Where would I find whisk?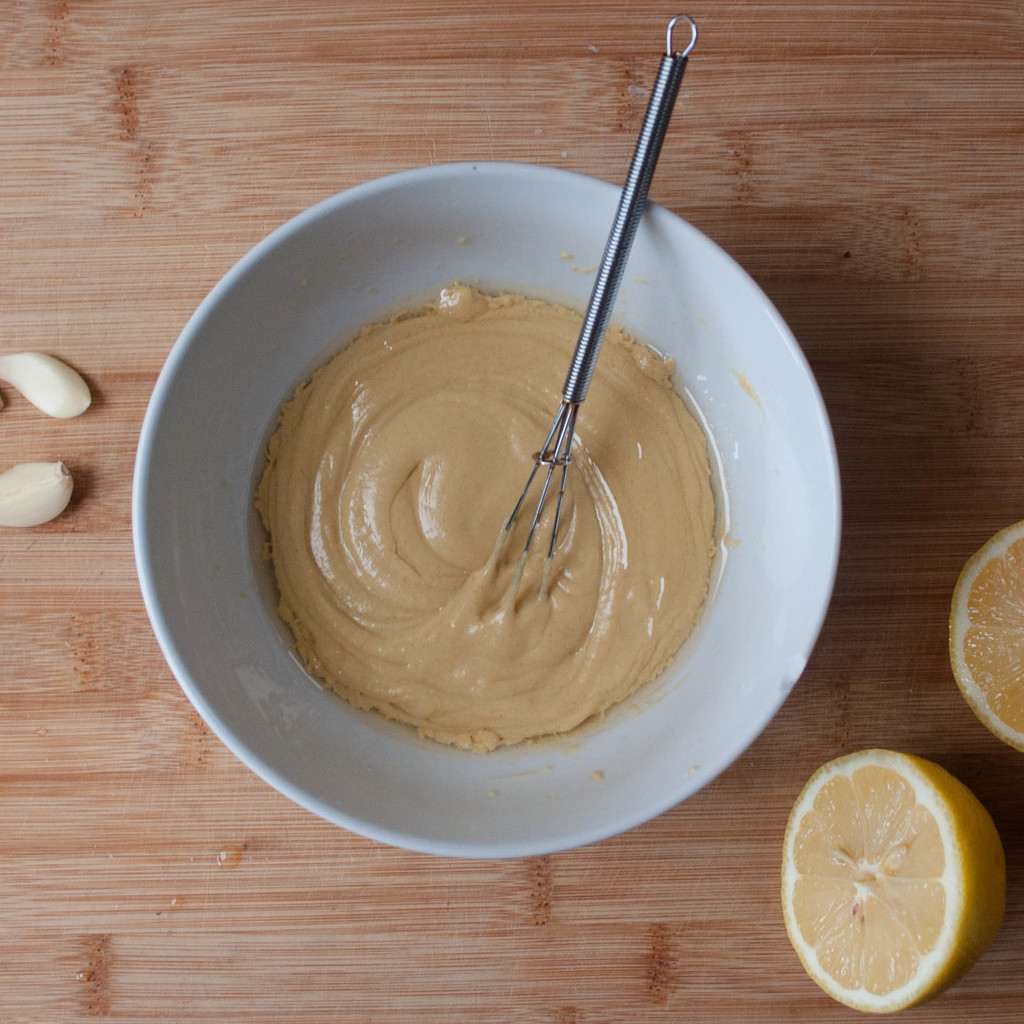
At <bbox>472, 12, 698, 628</bbox>.
